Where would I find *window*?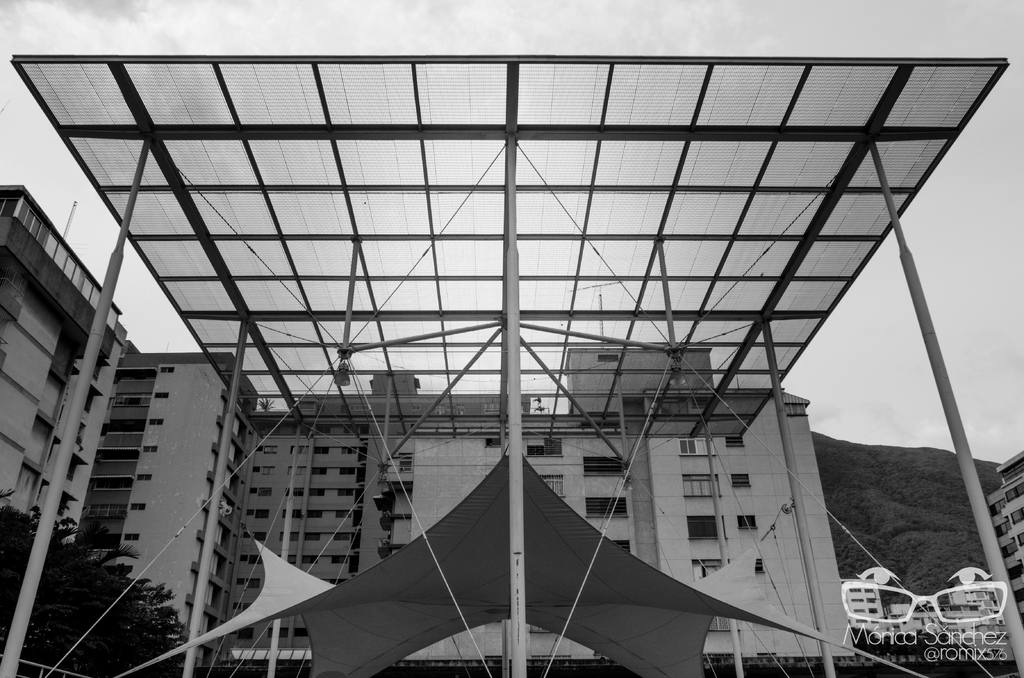
At (x1=331, y1=556, x2=347, y2=565).
